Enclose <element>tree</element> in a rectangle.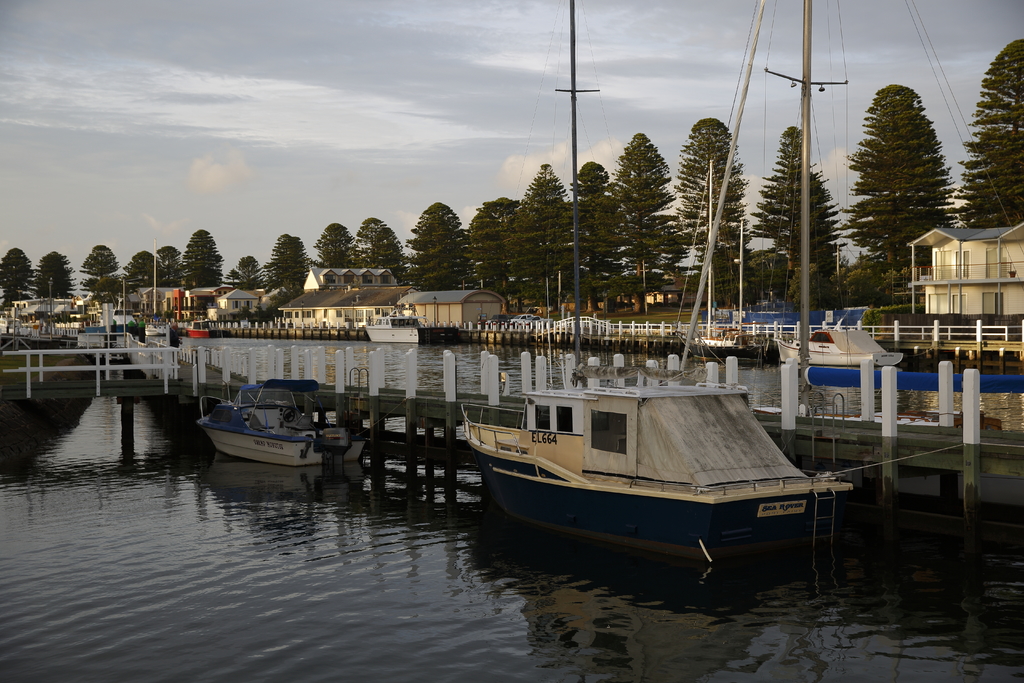
x1=232, y1=254, x2=263, y2=287.
